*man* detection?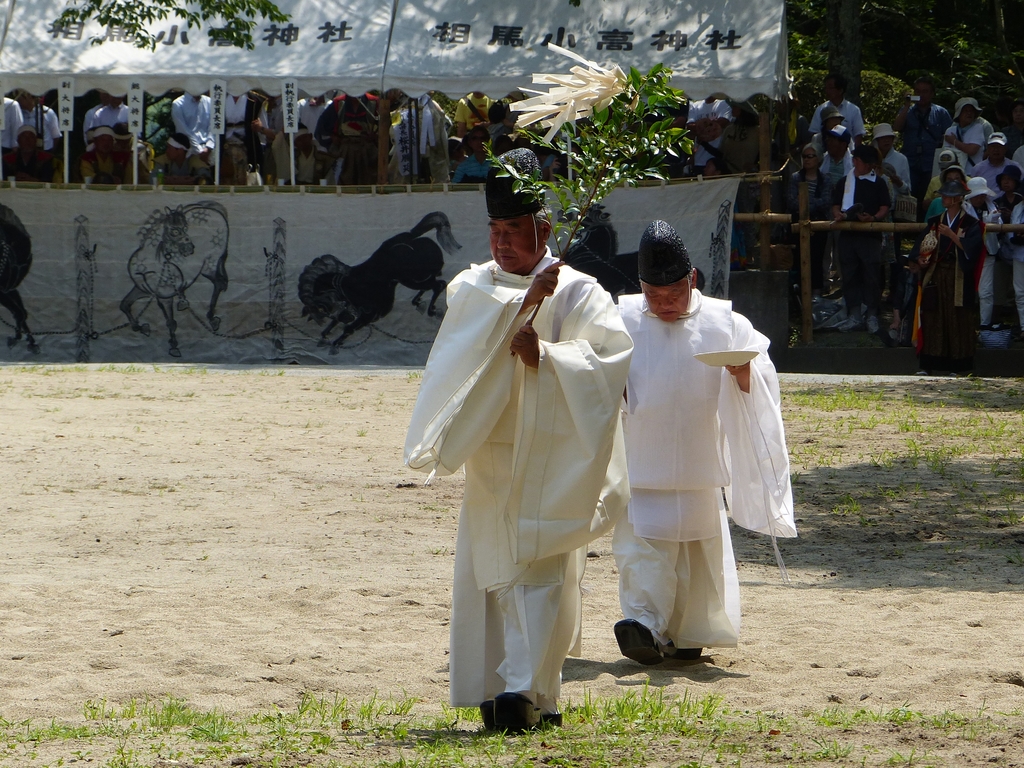
Rect(816, 124, 854, 301)
